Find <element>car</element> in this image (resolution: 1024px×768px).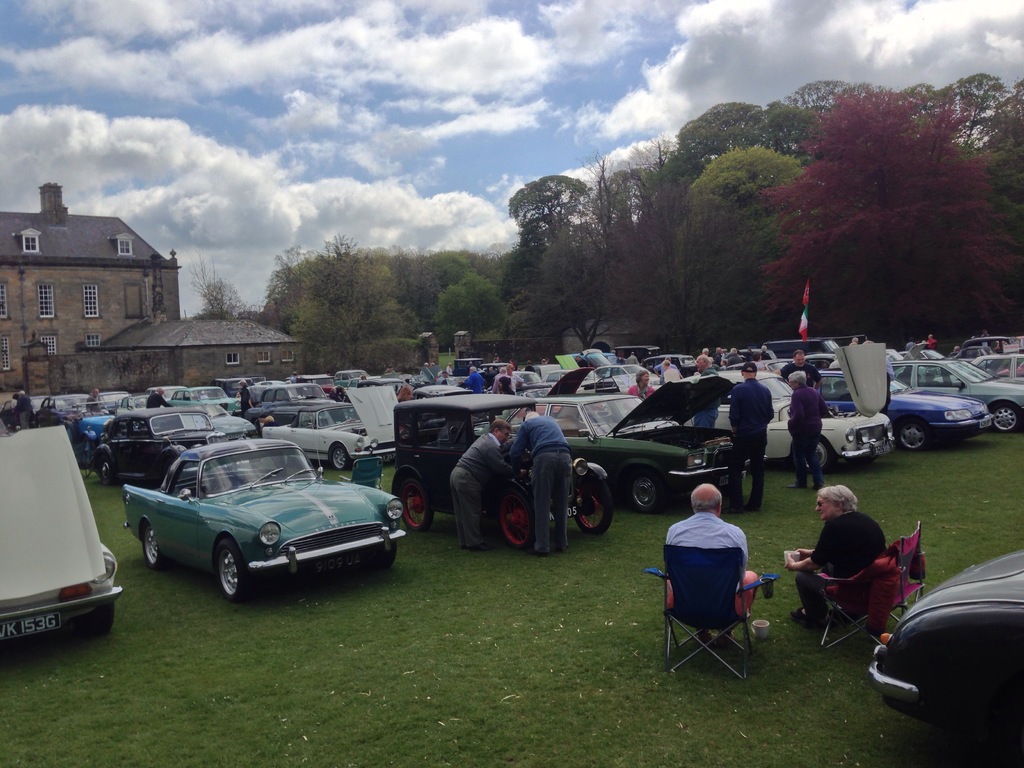
867/549/1023/744.
